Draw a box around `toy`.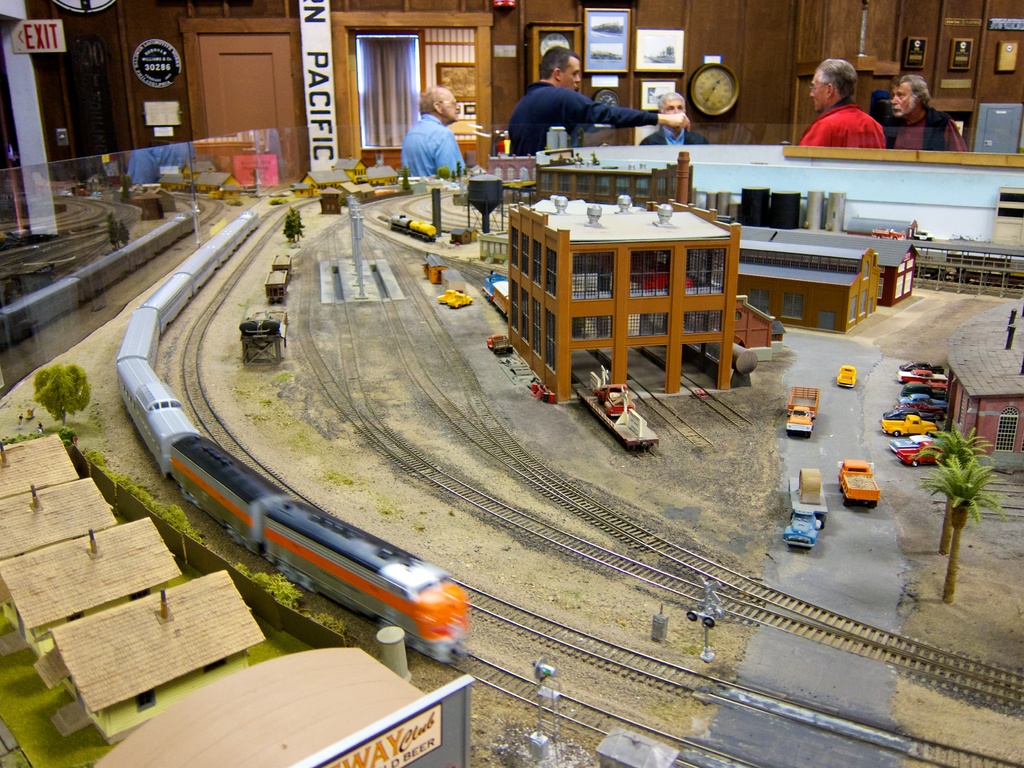
(left=888, top=433, right=945, bottom=470).
